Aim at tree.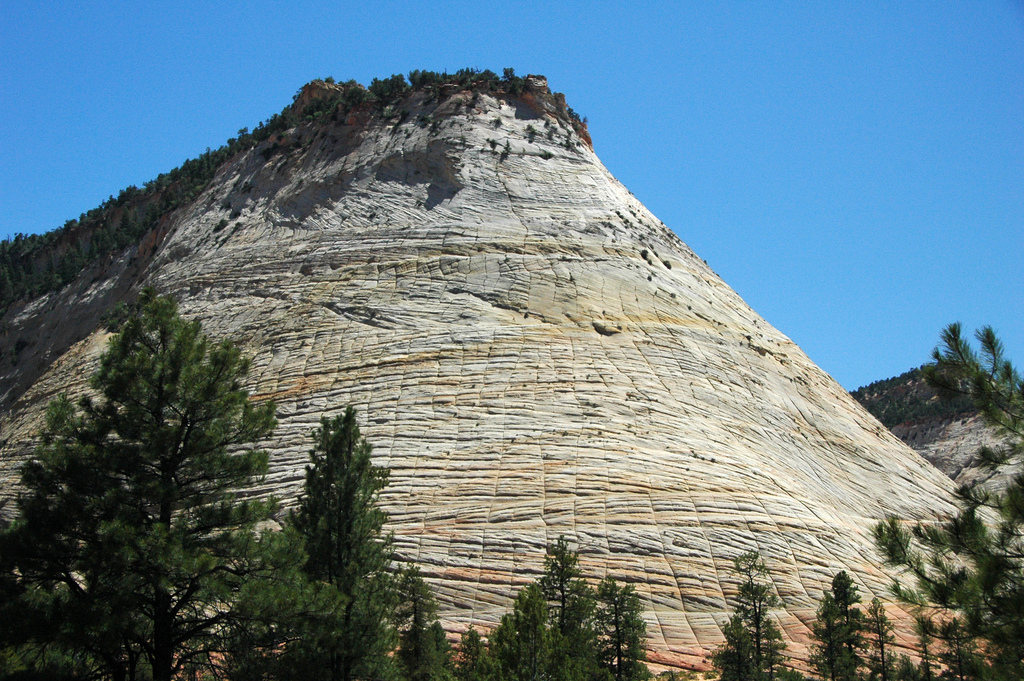
Aimed at bbox(212, 405, 454, 678).
